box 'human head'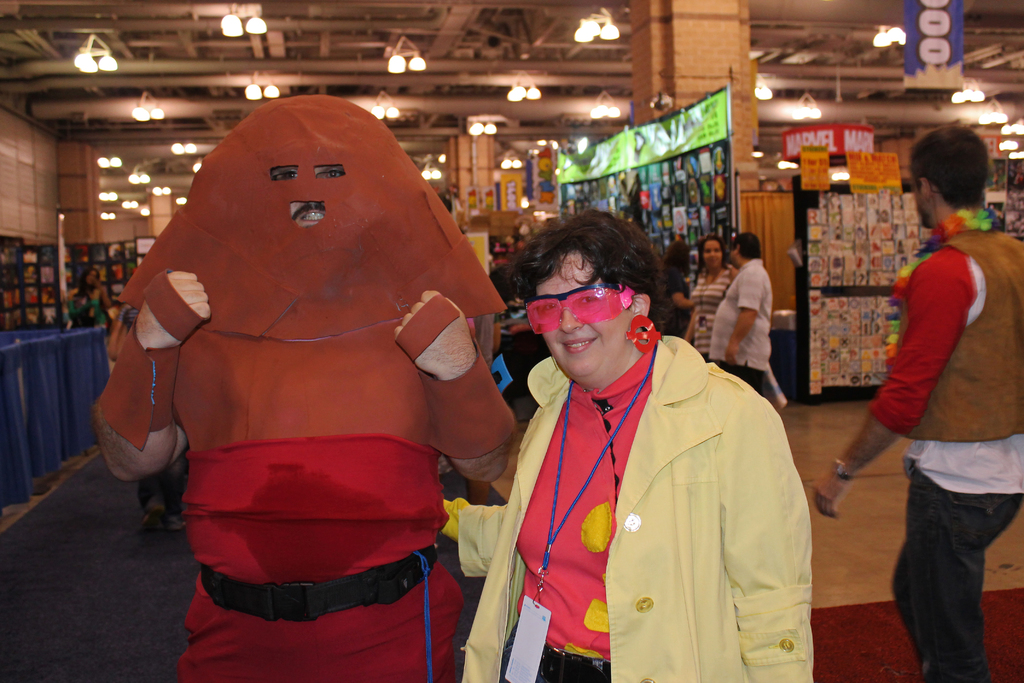
696 236 724 273
